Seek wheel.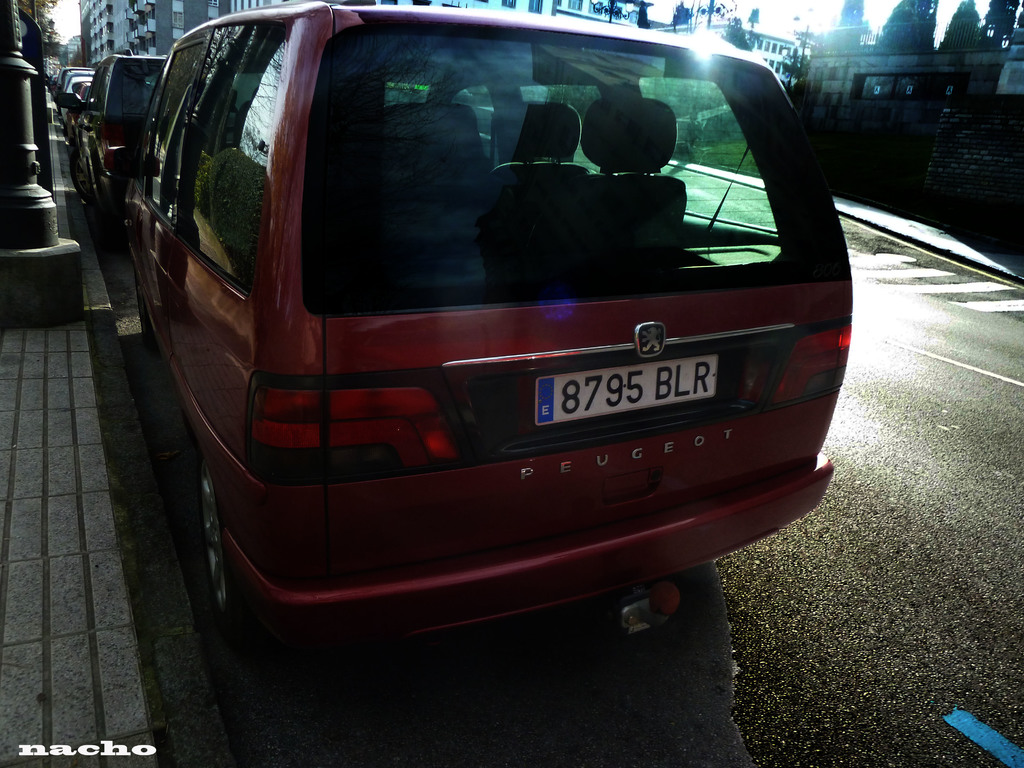
x1=202 y1=459 x2=228 y2=619.
